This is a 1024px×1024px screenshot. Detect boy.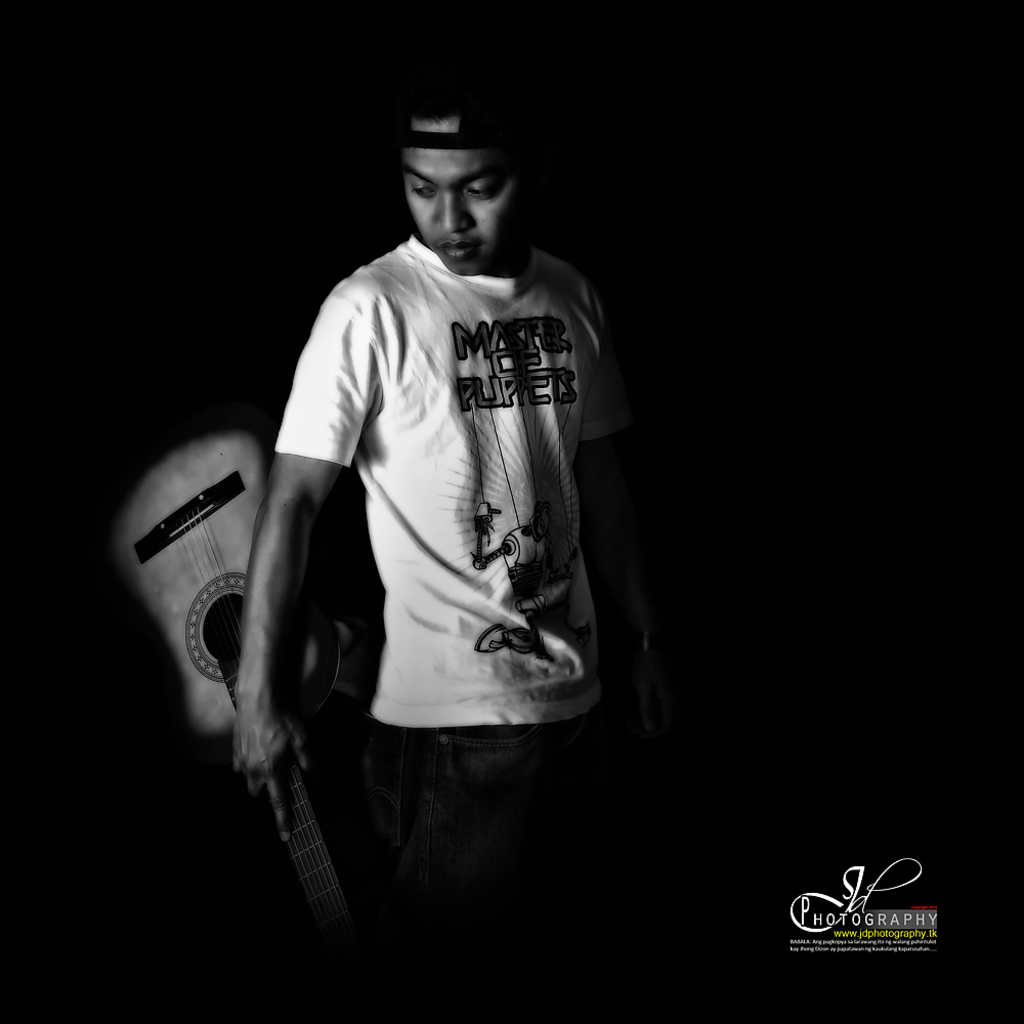
[233, 112, 649, 880].
